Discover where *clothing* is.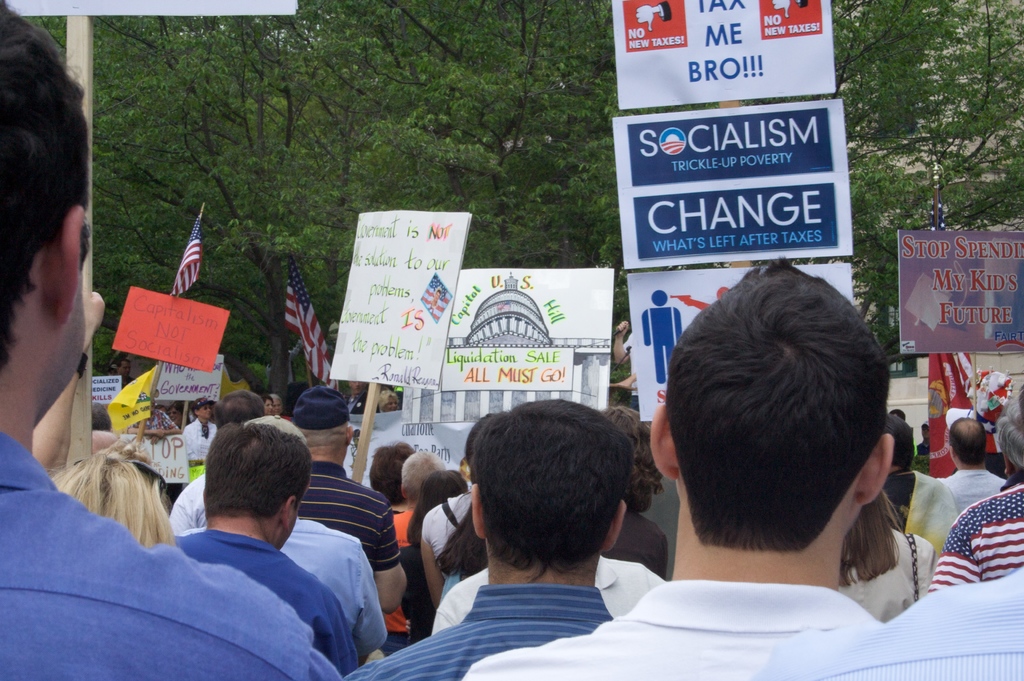
Discovered at l=754, t=566, r=1023, b=680.
